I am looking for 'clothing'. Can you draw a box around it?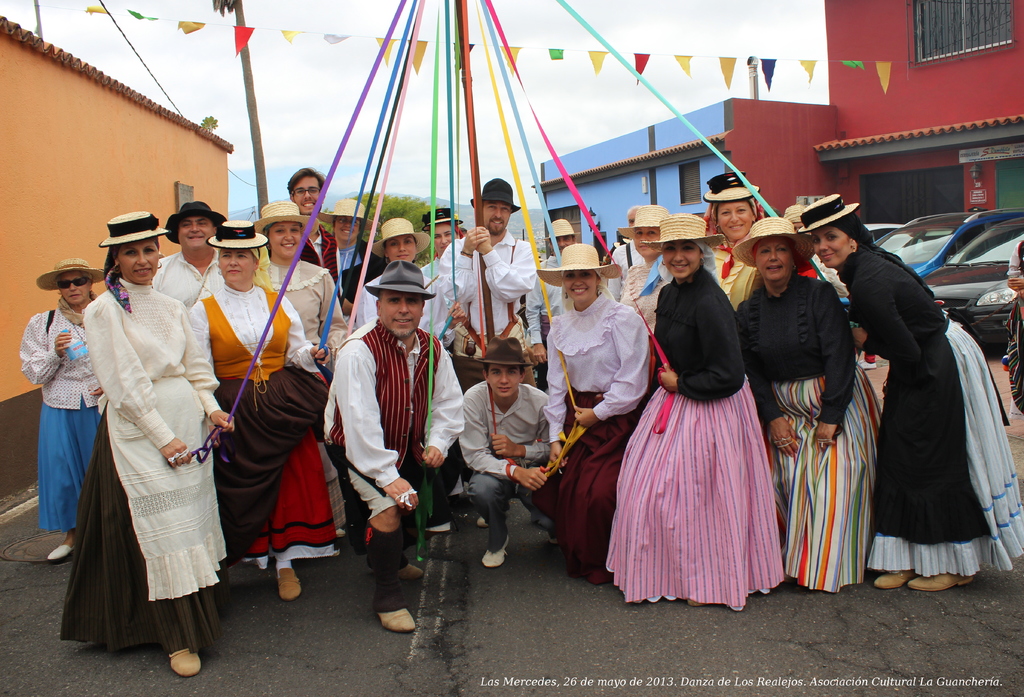
Sure, the bounding box is 609,243,666,340.
